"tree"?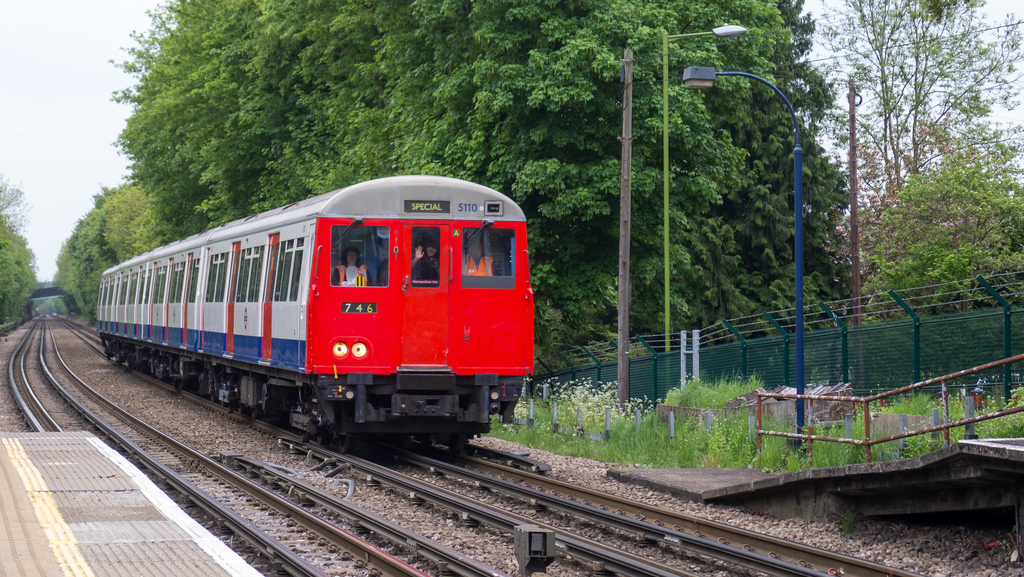
locate(815, 0, 1023, 207)
